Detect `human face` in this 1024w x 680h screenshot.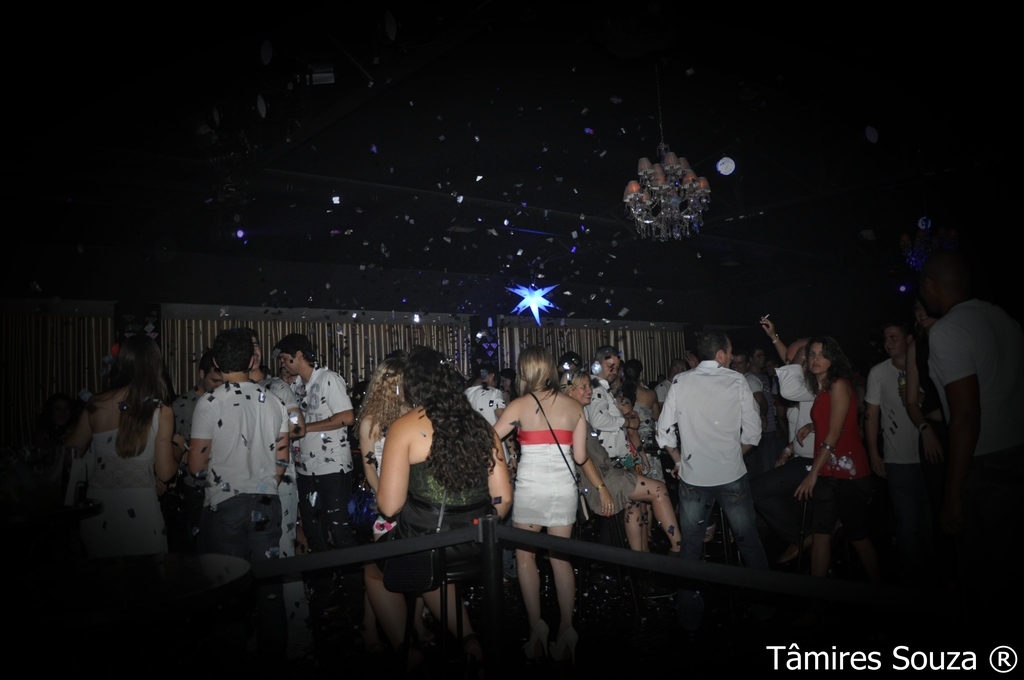
Detection: pyautogui.locateOnScreen(884, 329, 906, 360).
